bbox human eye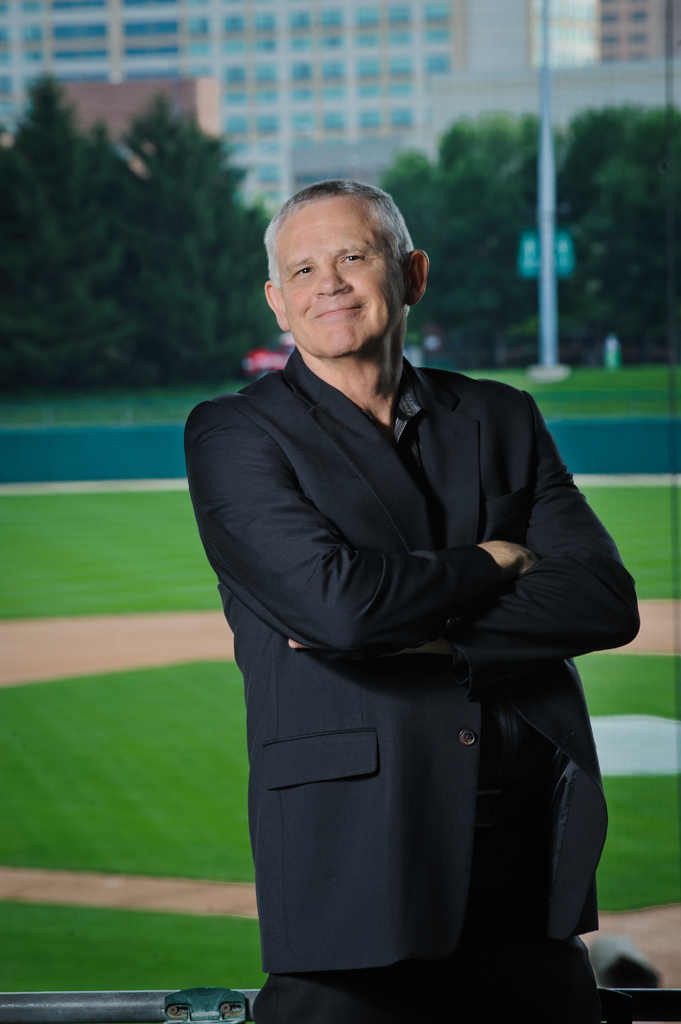
[left=333, top=246, right=373, bottom=272]
